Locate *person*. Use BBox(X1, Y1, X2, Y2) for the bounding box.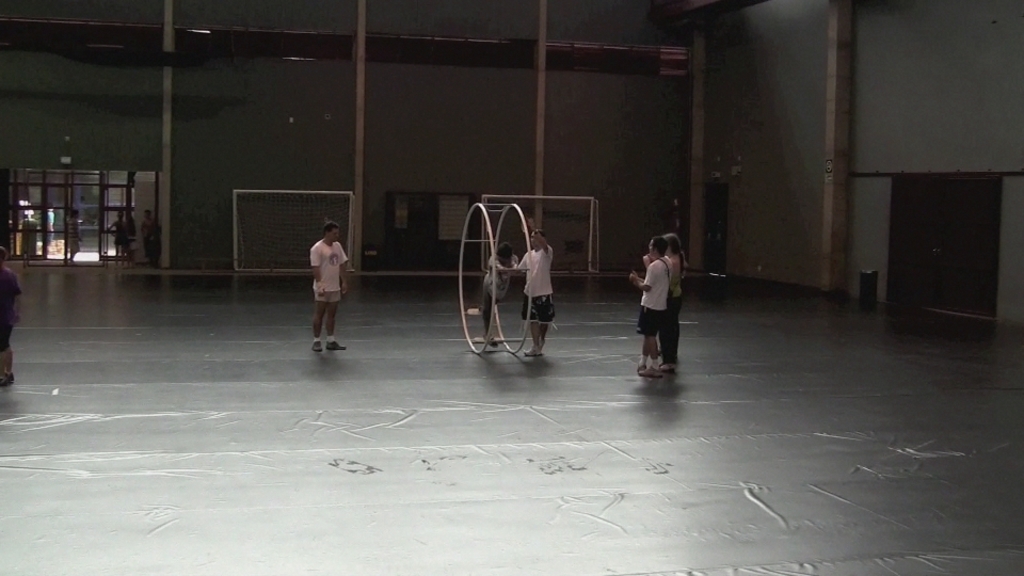
BBox(142, 214, 157, 257).
